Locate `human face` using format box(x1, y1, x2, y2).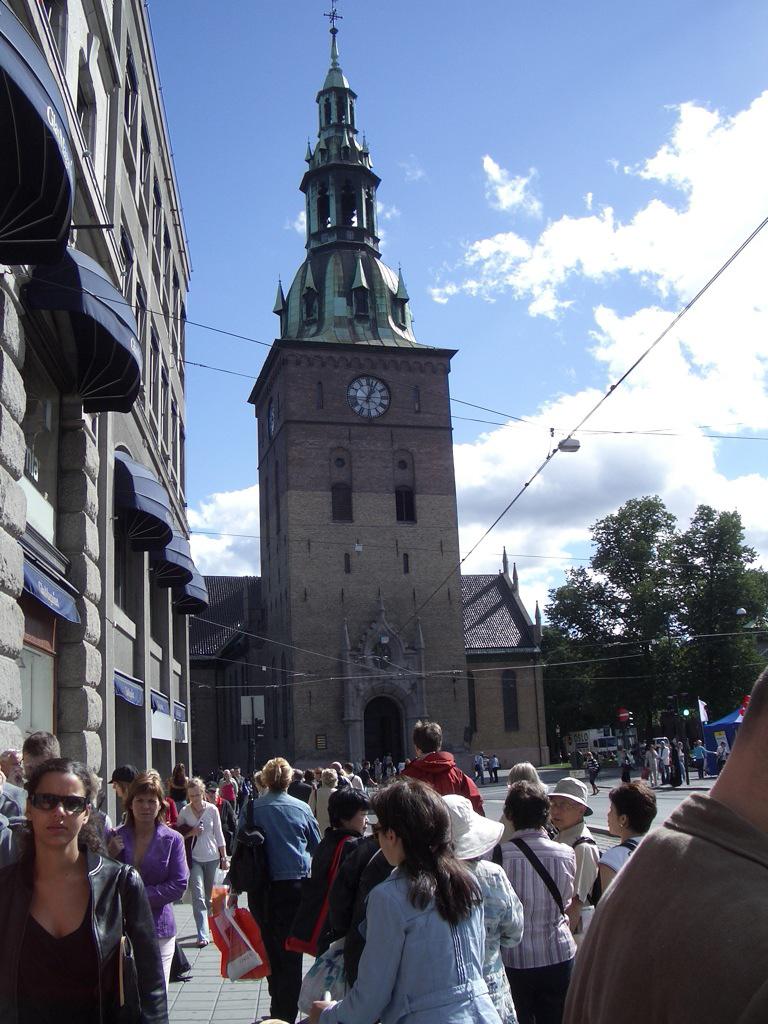
box(134, 794, 159, 826).
